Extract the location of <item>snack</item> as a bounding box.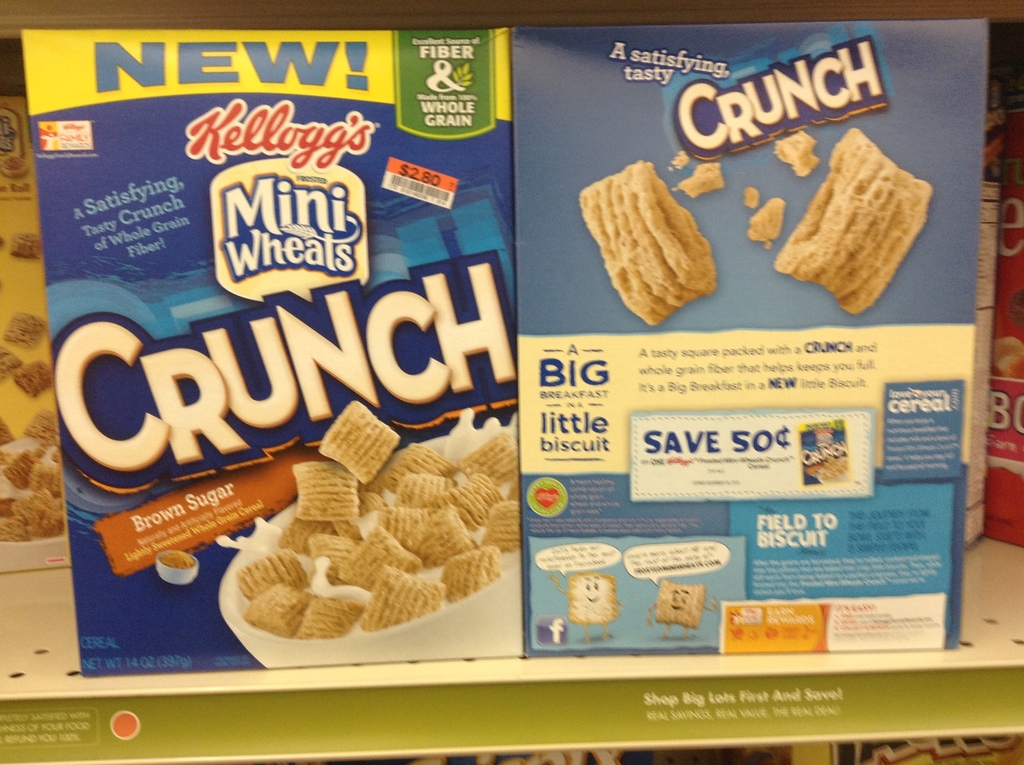
0 347 13 381.
